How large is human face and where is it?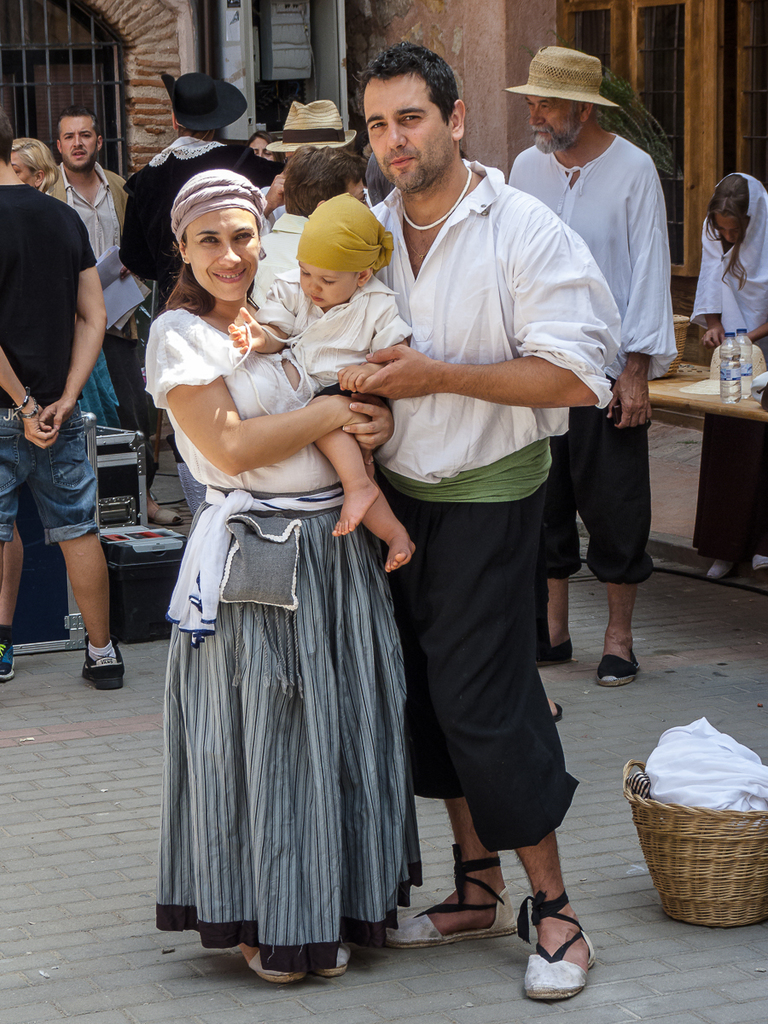
Bounding box: <region>362, 68, 454, 195</region>.
